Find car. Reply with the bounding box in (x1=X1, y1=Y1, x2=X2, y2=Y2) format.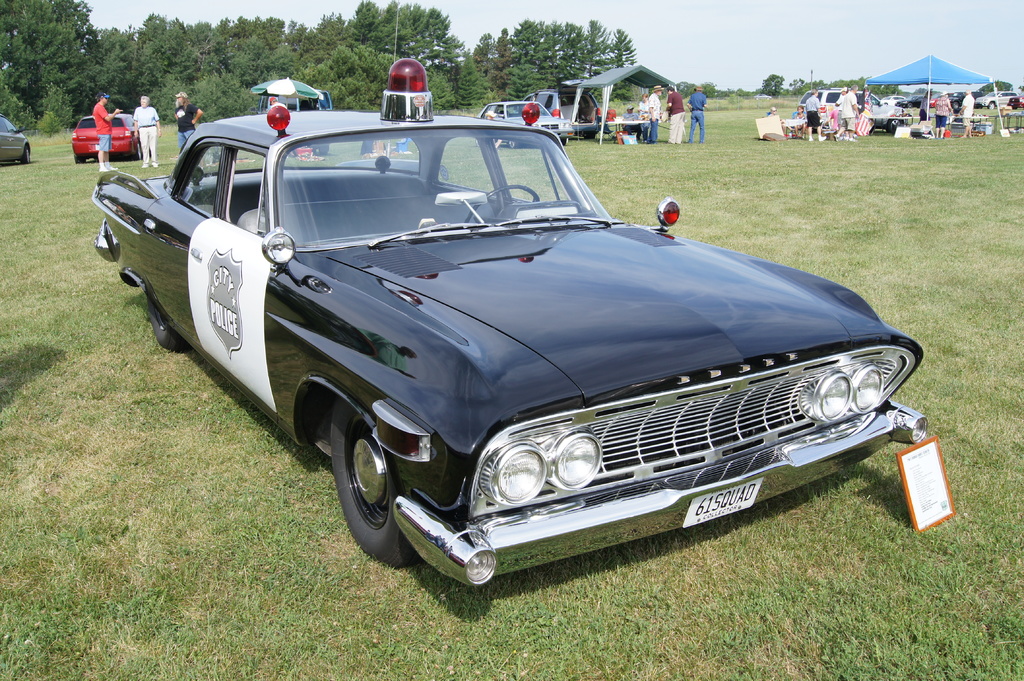
(x1=71, y1=108, x2=143, y2=162).
